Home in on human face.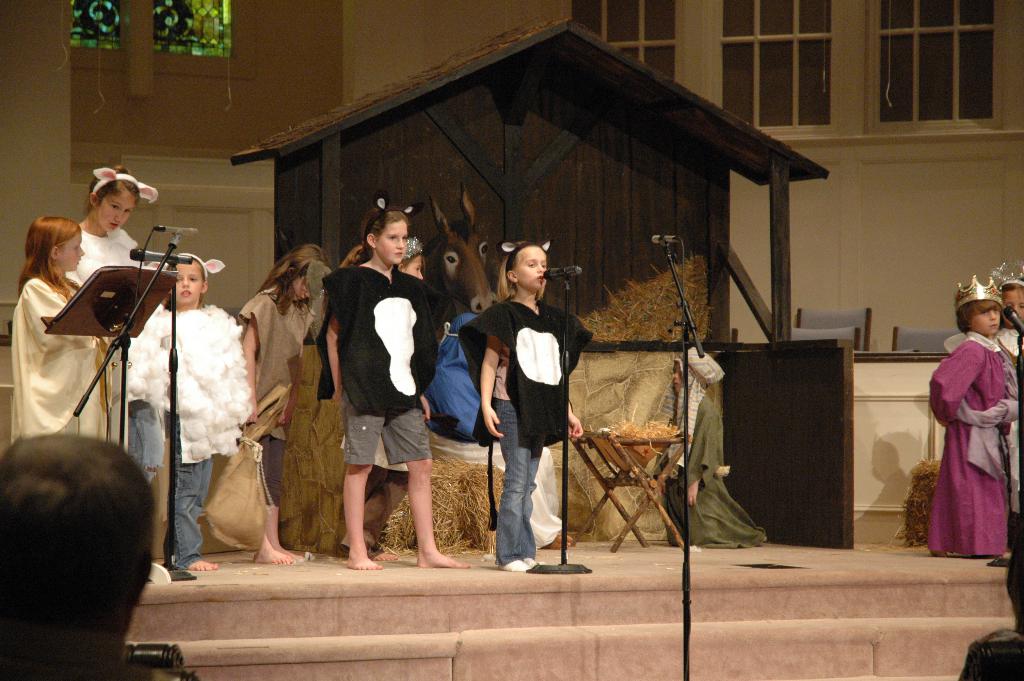
Homed in at 52, 226, 89, 272.
